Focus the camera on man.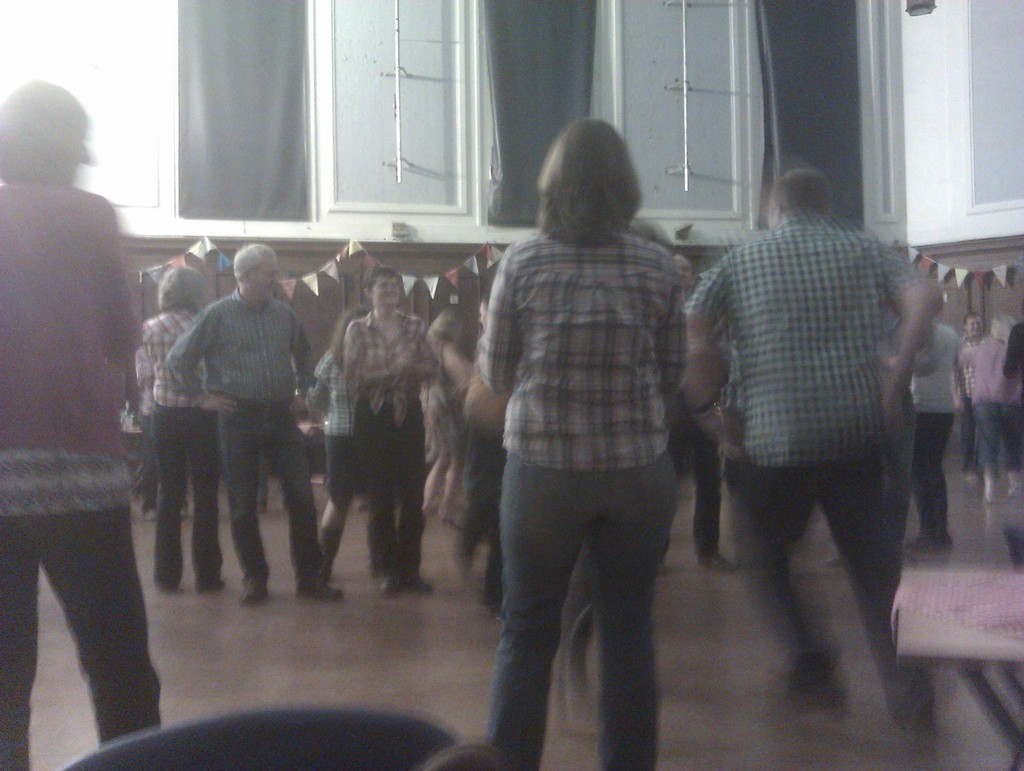
Focus region: box=[166, 247, 344, 605].
